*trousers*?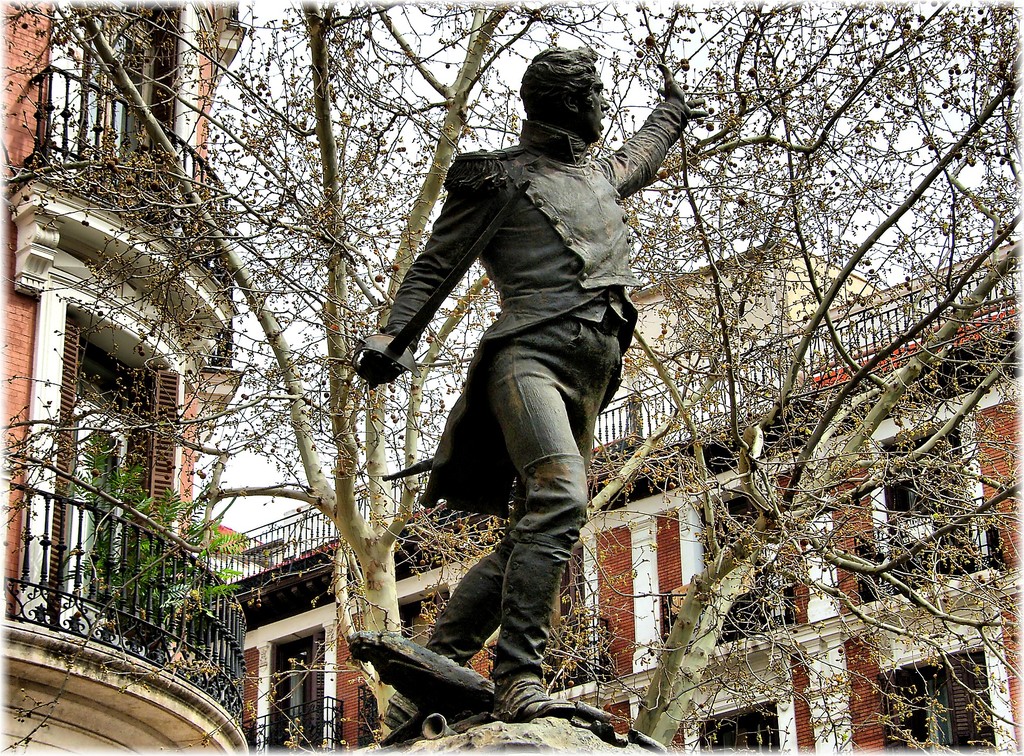
[429,425,600,702]
